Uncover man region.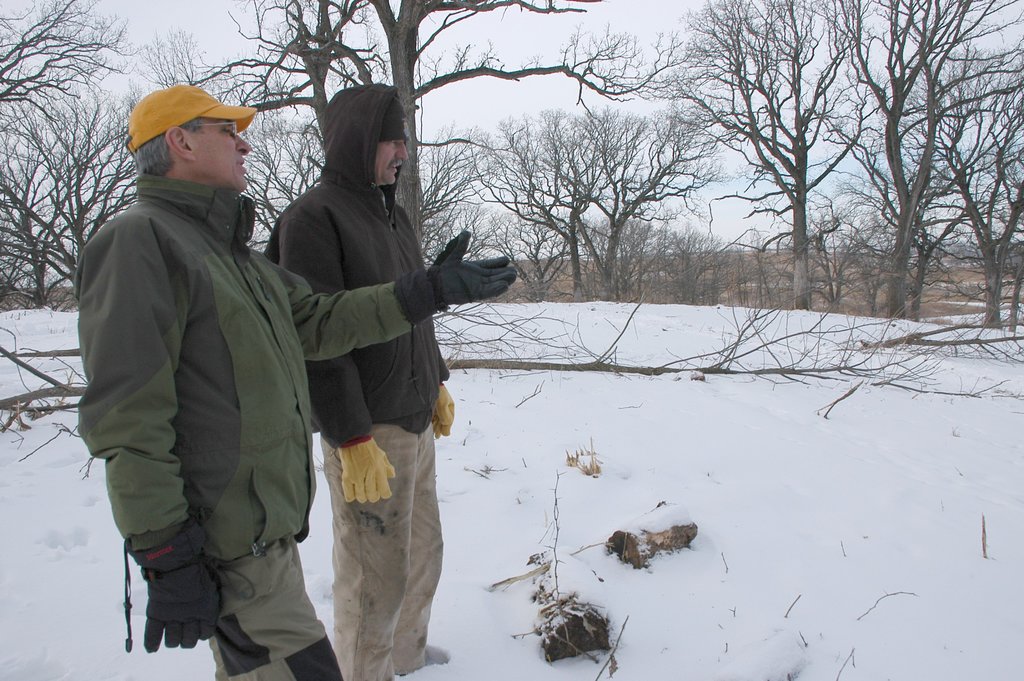
Uncovered: crop(76, 83, 524, 680).
